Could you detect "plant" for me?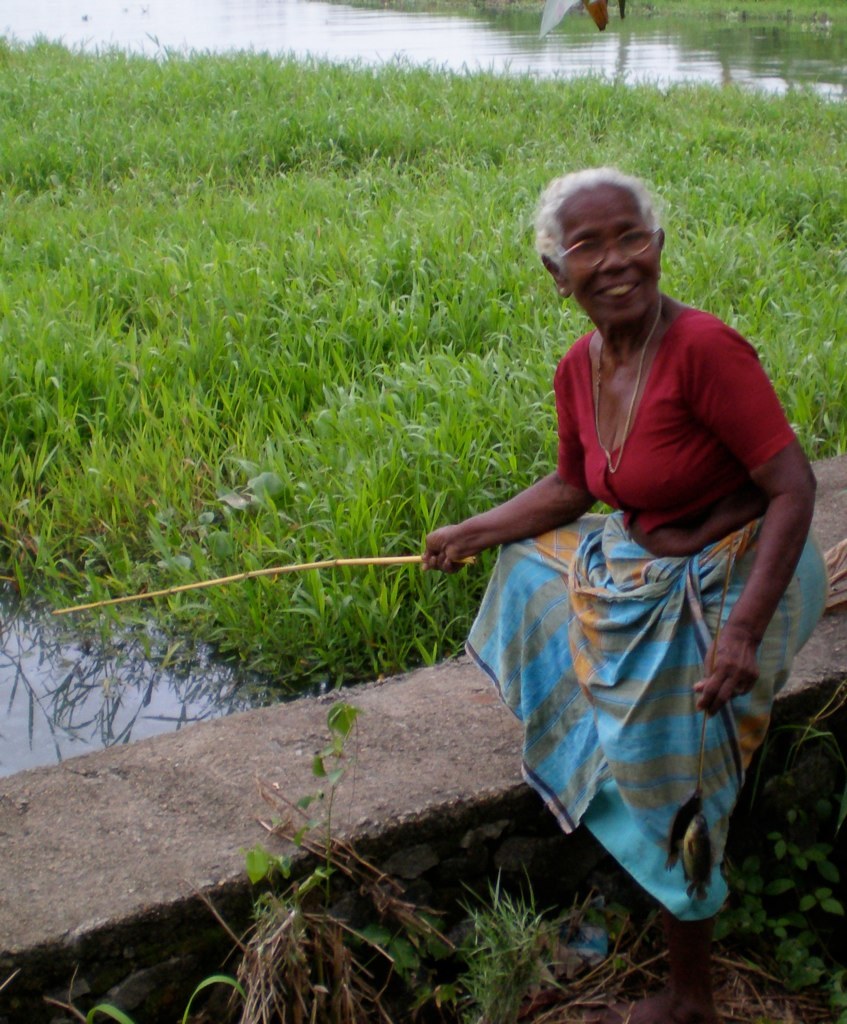
Detection result: [x1=558, y1=887, x2=628, y2=955].
